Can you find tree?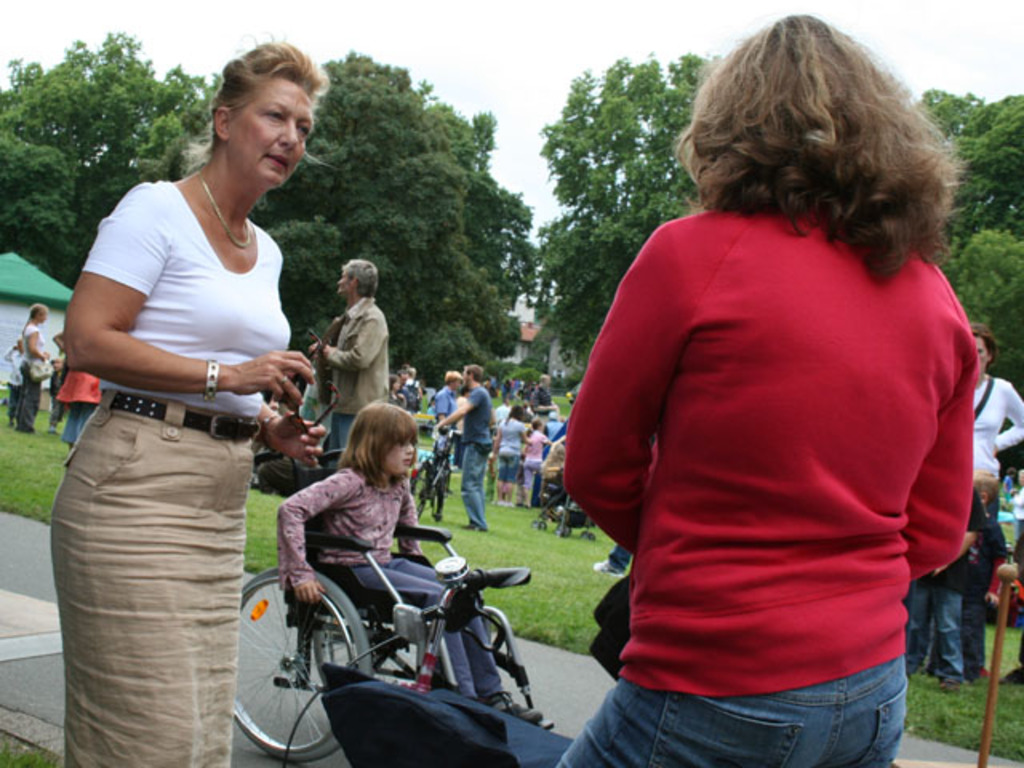
Yes, bounding box: 534/56/685/232.
